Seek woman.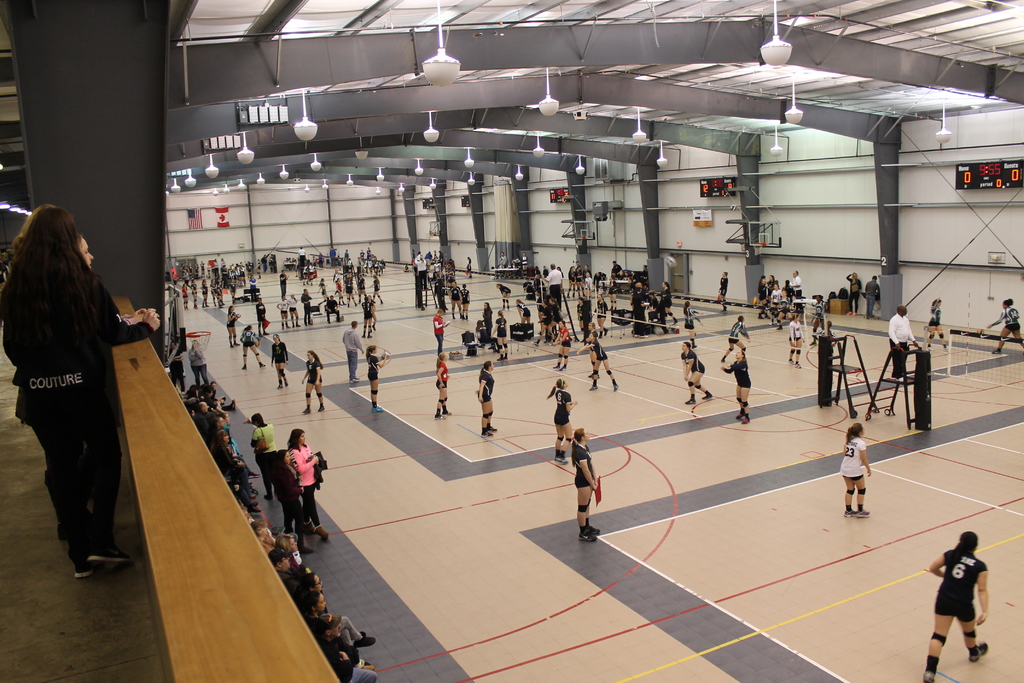
496:283:511:311.
